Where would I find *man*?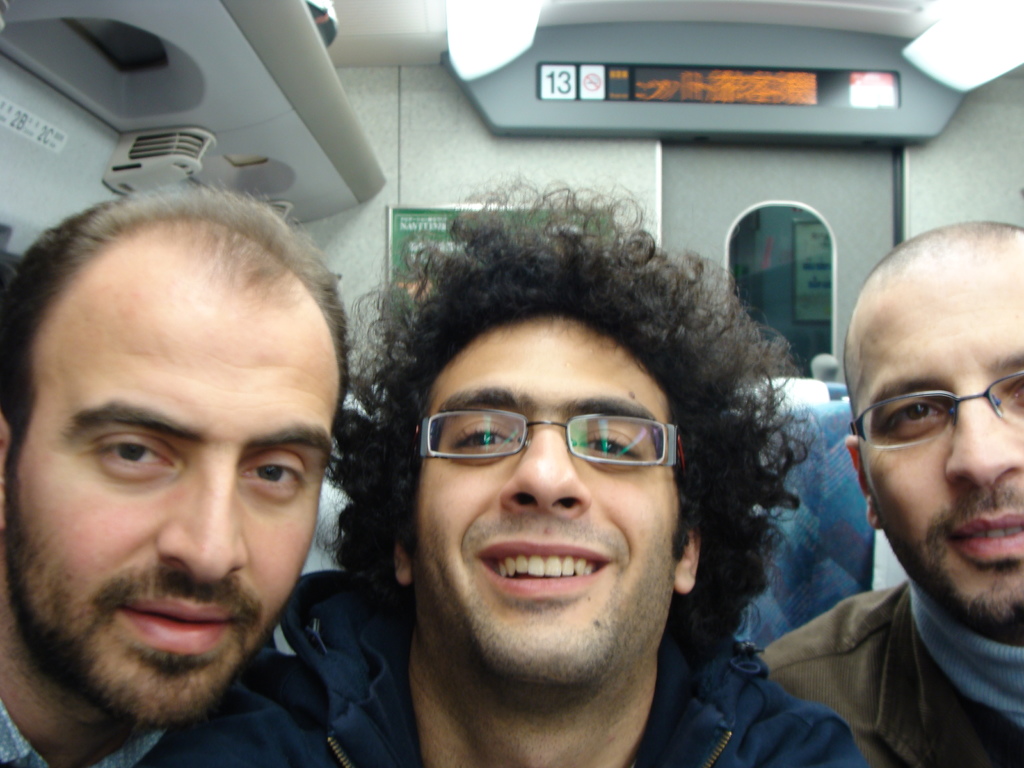
At <box>759,221,1023,767</box>.
